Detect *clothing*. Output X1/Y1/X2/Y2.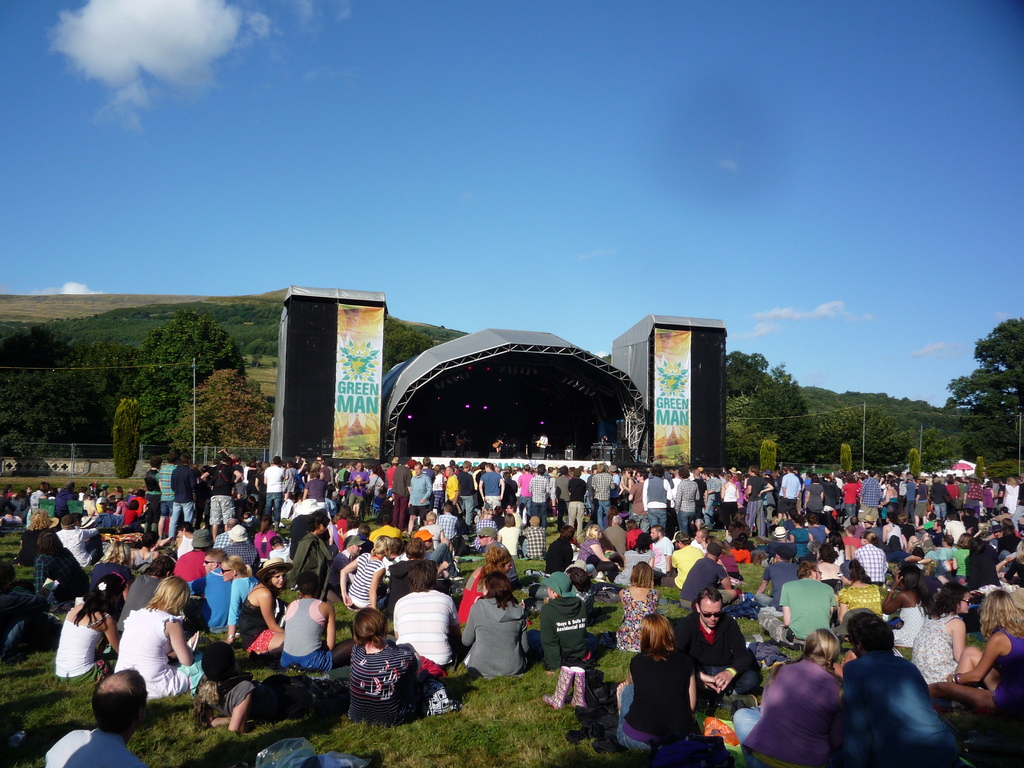
615/652/713/747.
